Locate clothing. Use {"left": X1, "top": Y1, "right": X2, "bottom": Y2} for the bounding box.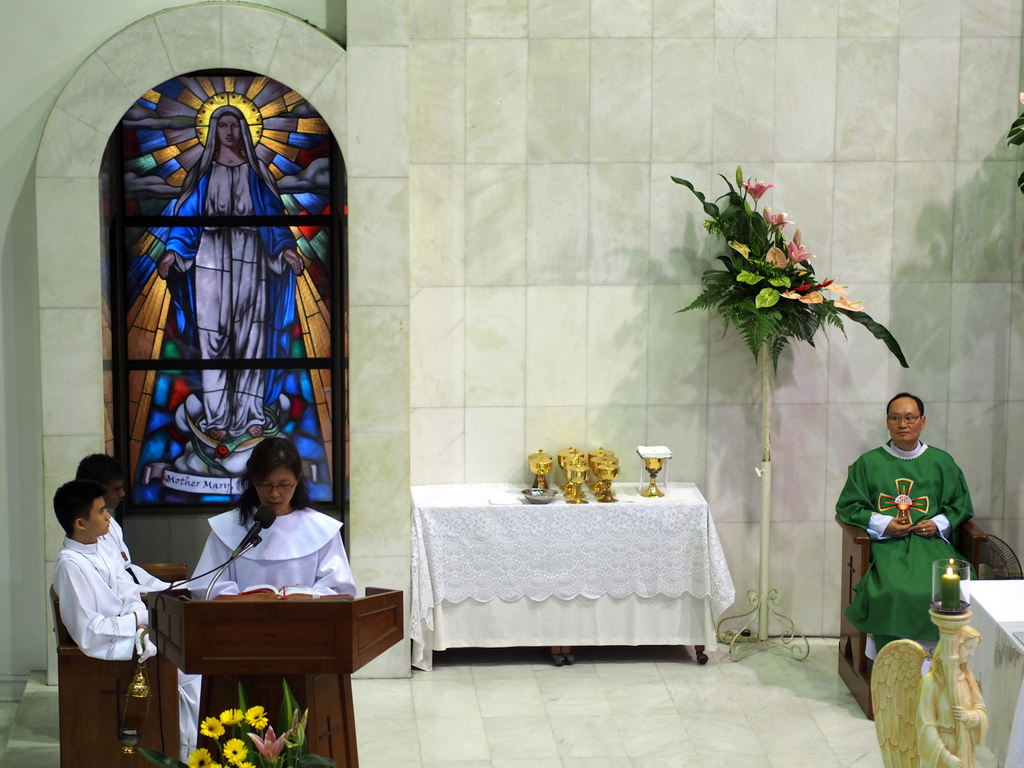
{"left": 93, "top": 516, "right": 168, "bottom": 601}.
